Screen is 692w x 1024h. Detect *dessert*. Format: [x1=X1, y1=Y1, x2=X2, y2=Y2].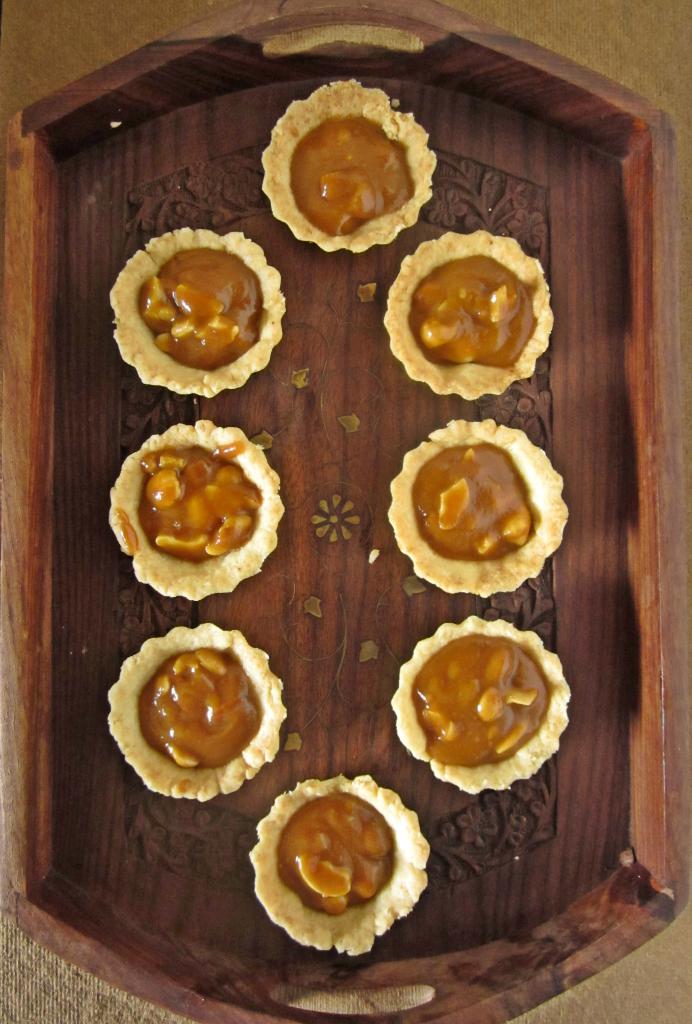
[x1=249, y1=772, x2=431, y2=959].
